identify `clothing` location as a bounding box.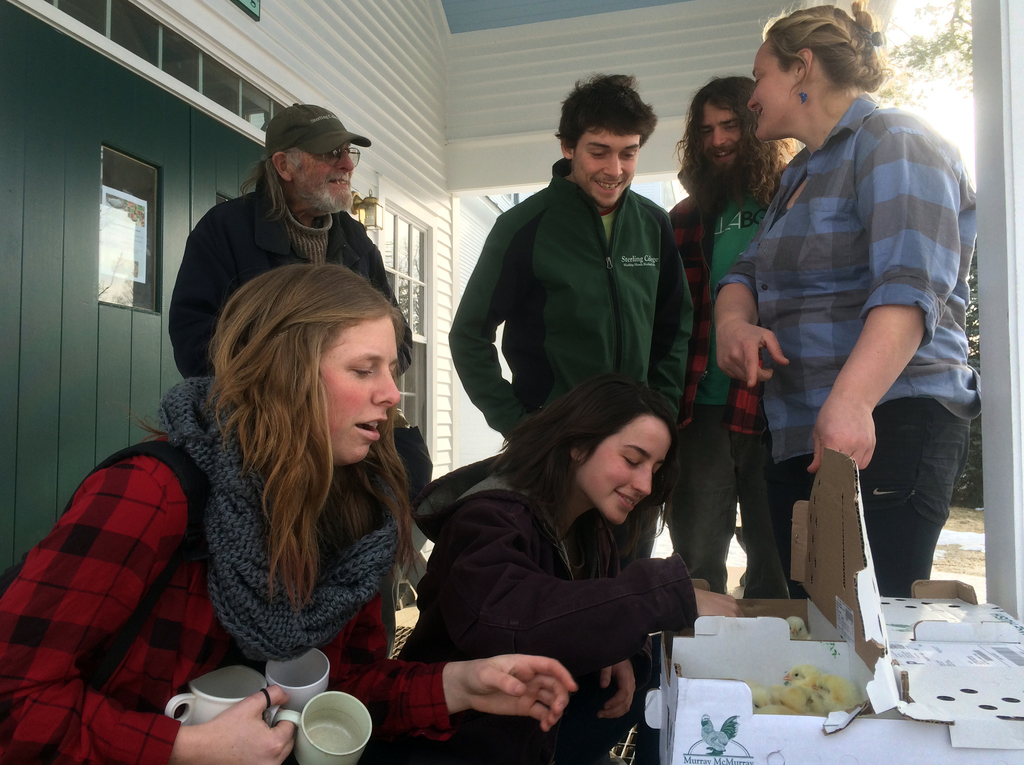
(667, 162, 770, 595).
